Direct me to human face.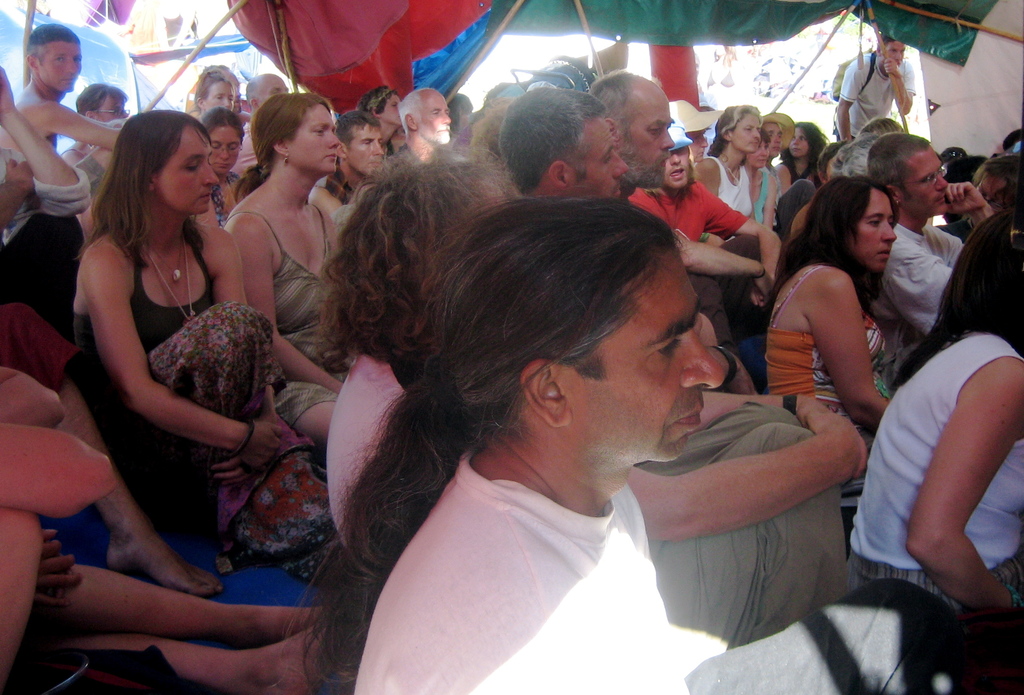
Direction: box=[206, 81, 236, 110].
